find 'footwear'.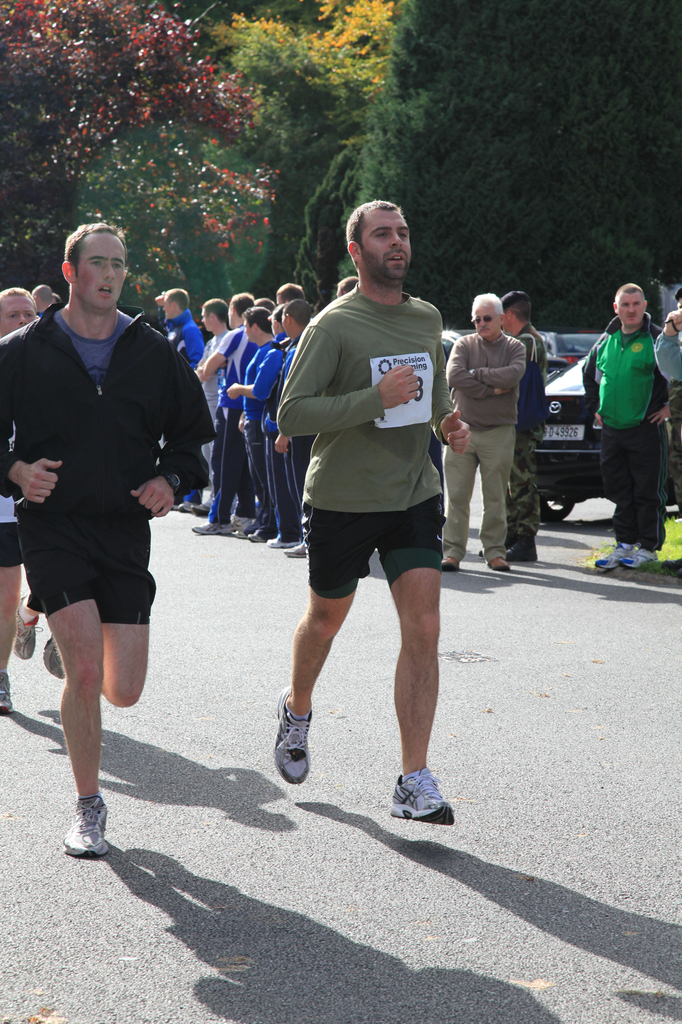
left=283, top=545, right=310, bottom=559.
